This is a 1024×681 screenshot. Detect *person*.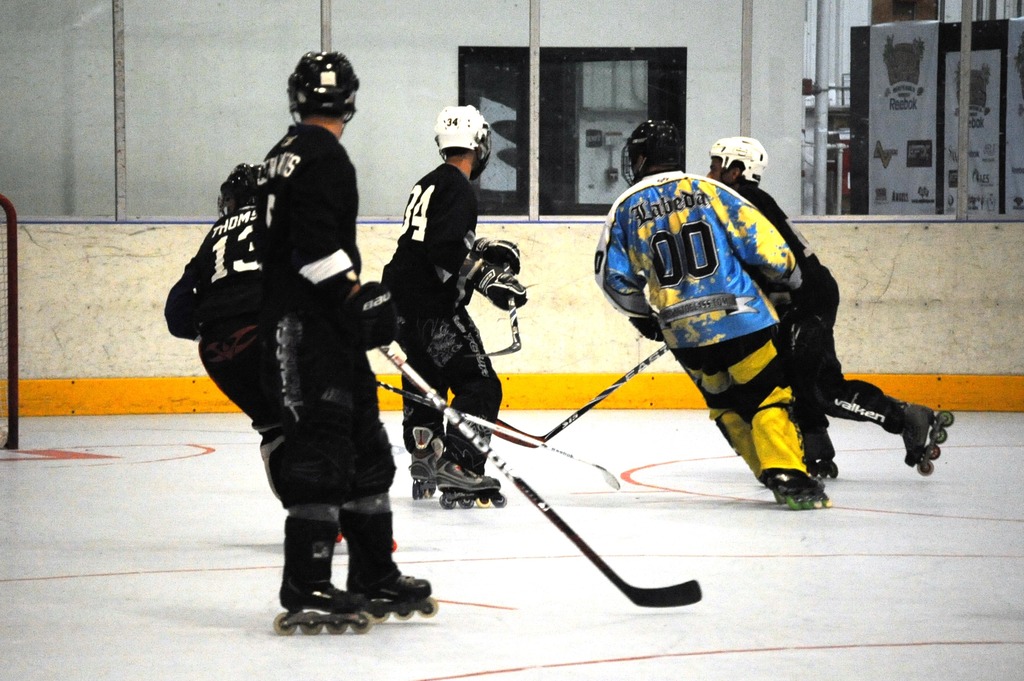
(593,111,825,510).
